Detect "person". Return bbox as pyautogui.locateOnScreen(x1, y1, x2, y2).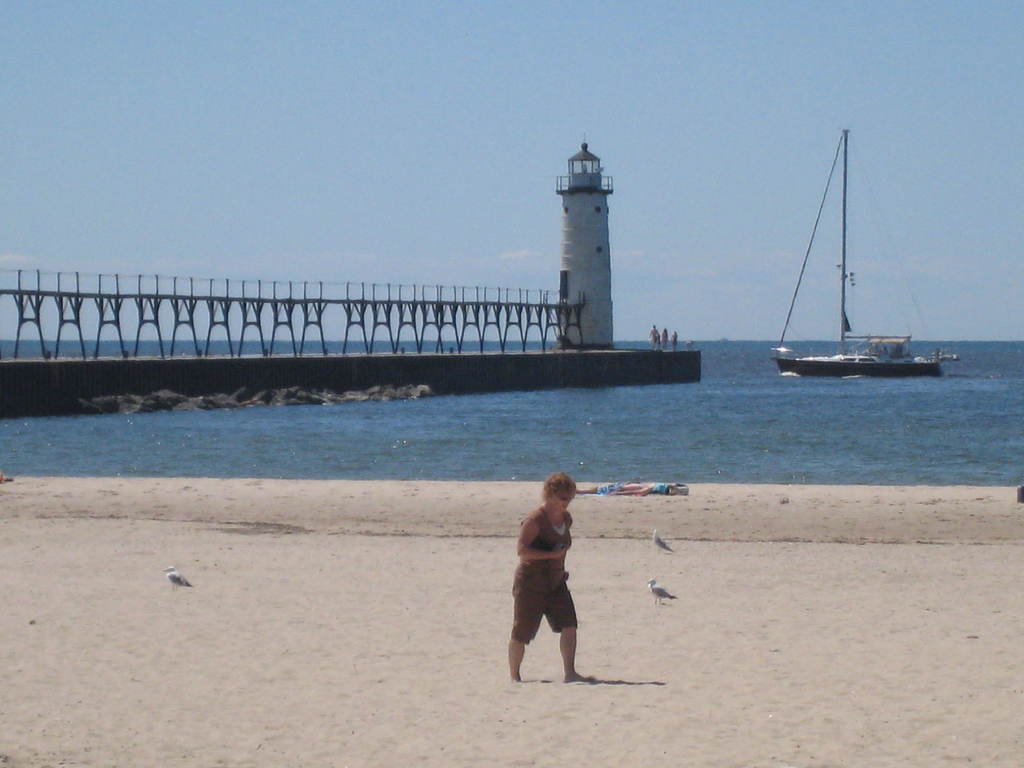
pyautogui.locateOnScreen(506, 474, 593, 685).
